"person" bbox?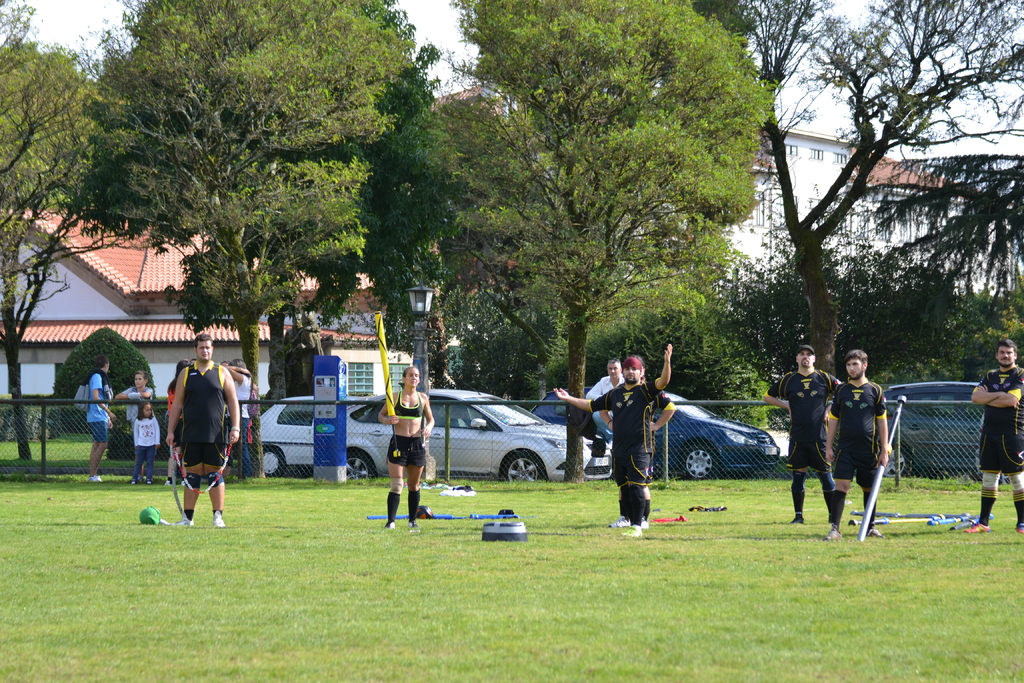
x1=86, y1=354, x2=114, y2=482
